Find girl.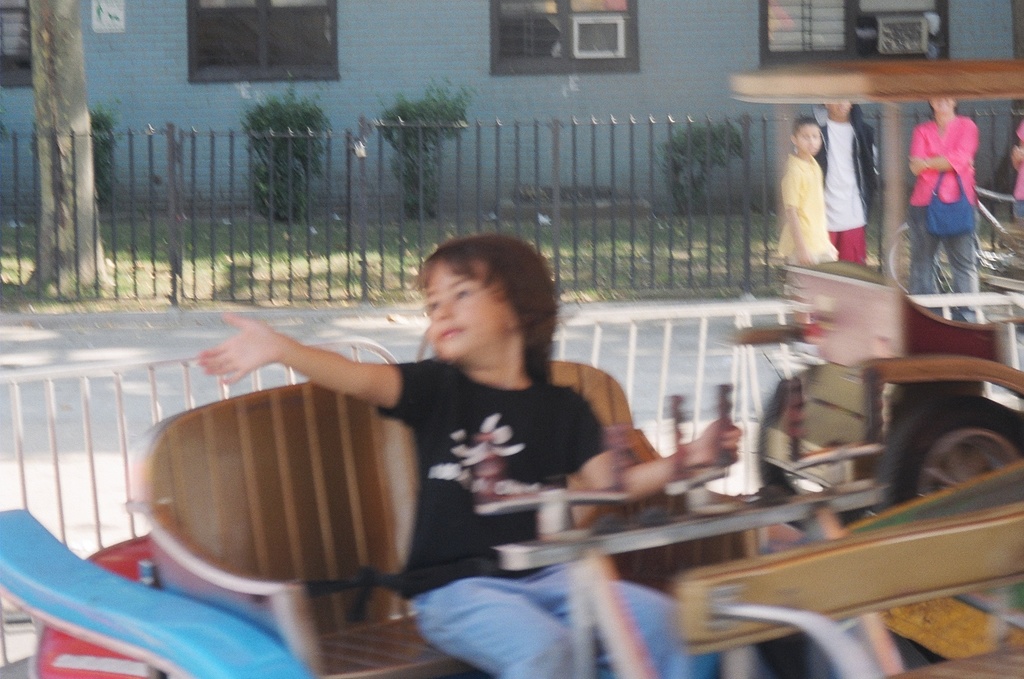
776/119/841/341.
